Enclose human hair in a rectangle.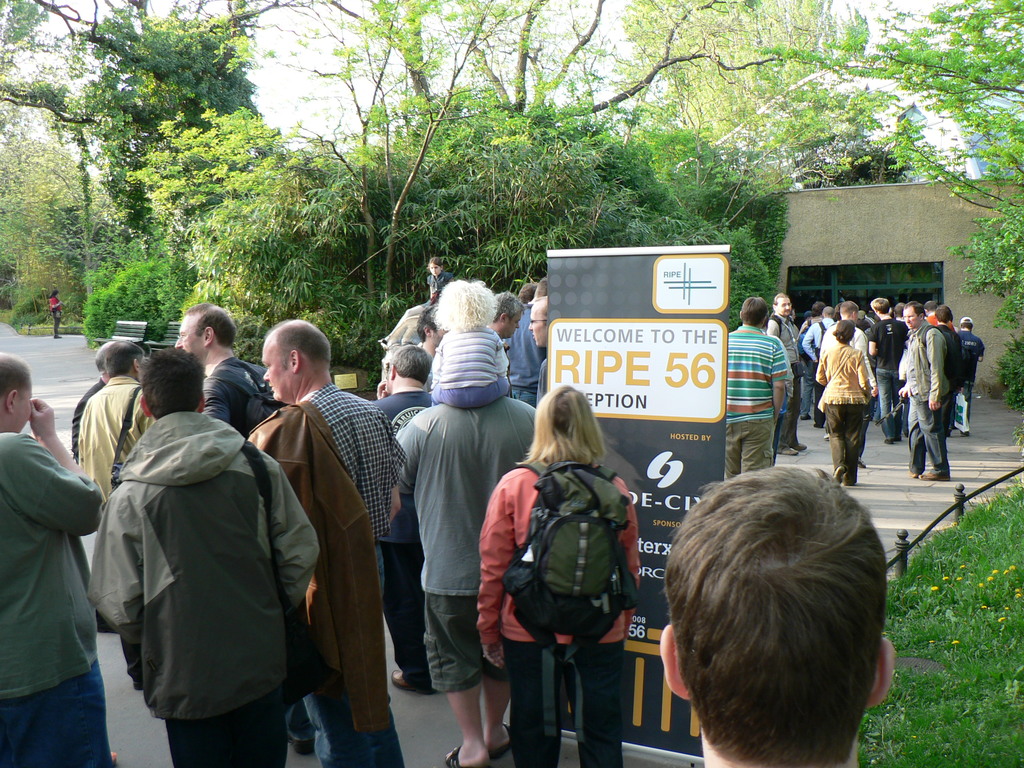
<box>263,321,332,368</box>.
